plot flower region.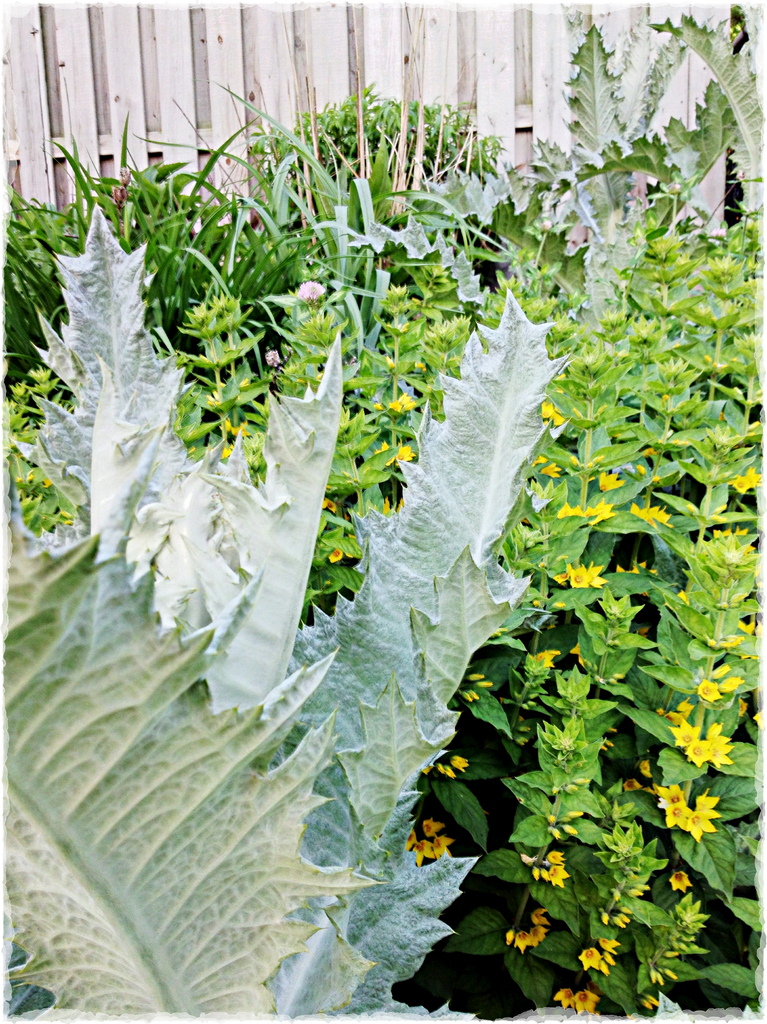
Plotted at 412, 837, 433, 872.
